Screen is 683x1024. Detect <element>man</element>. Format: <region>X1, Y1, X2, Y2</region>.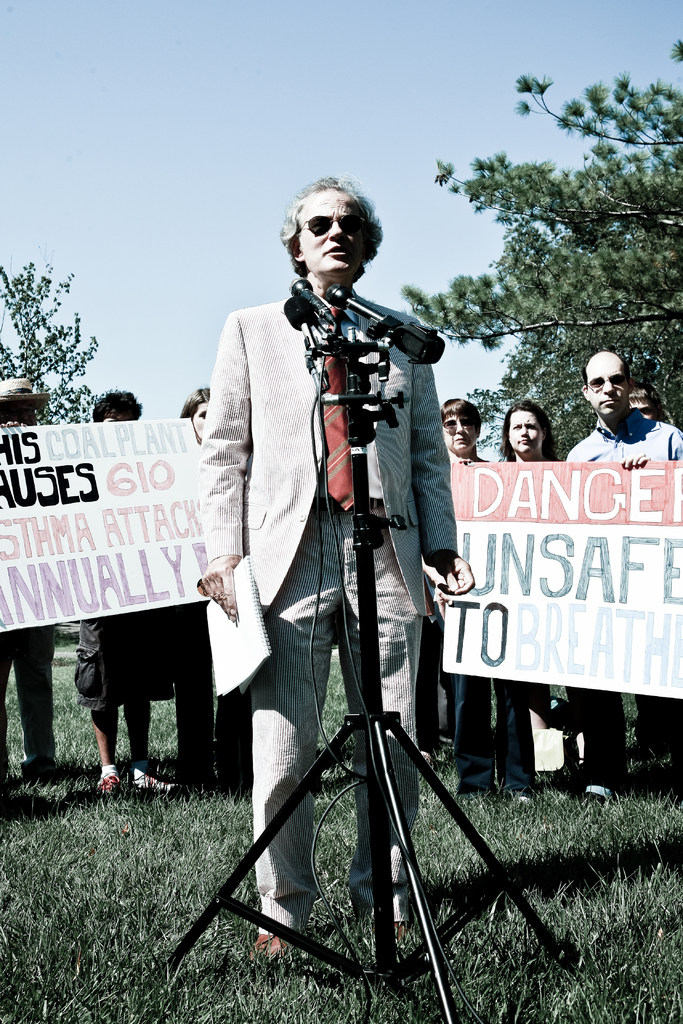
<region>160, 164, 483, 911</region>.
